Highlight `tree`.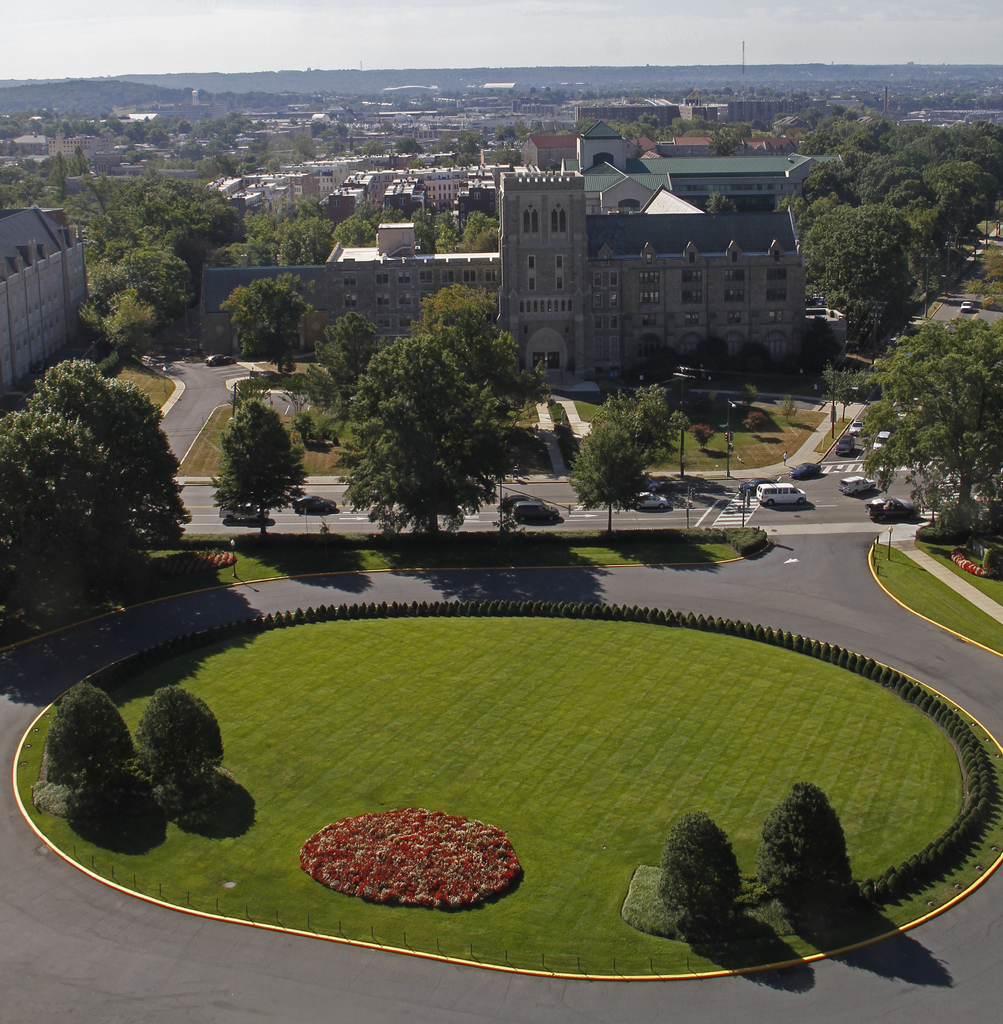
Highlighted region: {"left": 747, "top": 777, "right": 885, "bottom": 938}.
